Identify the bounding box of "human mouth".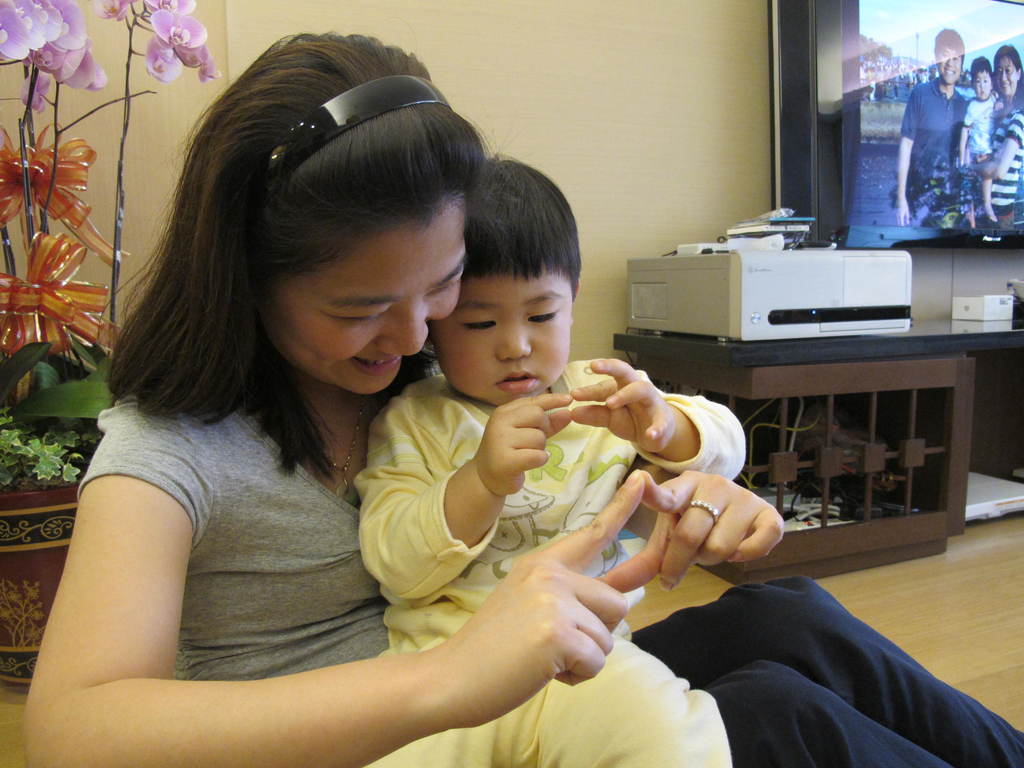
select_region(353, 348, 401, 377).
